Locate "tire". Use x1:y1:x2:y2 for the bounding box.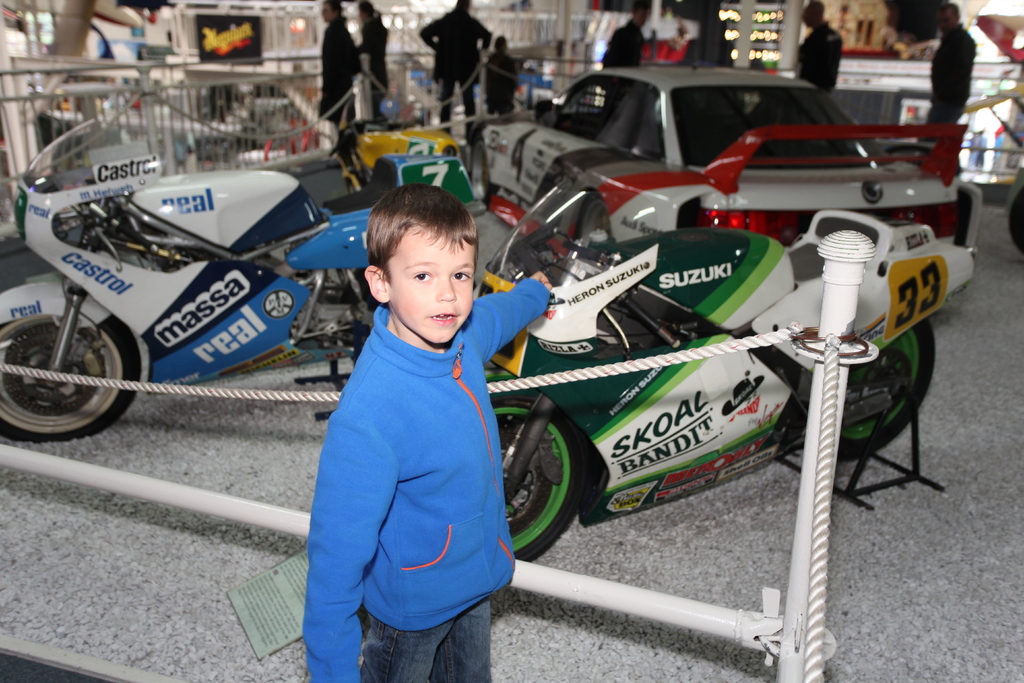
0:277:145:441.
